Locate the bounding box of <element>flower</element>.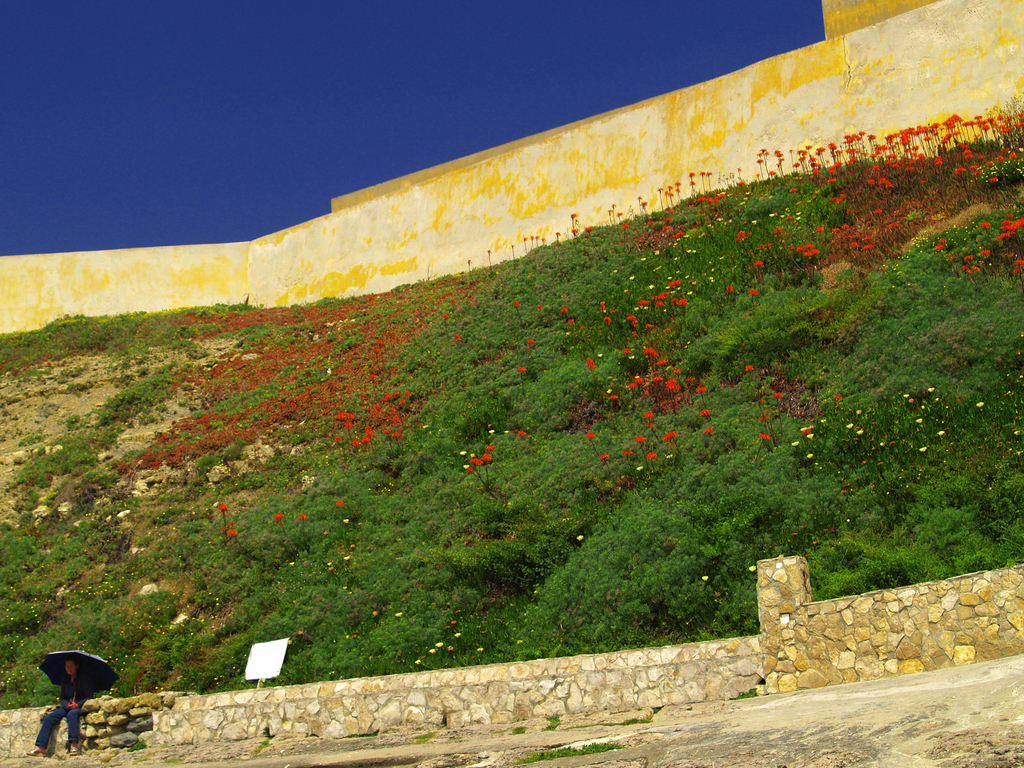
Bounding box: detection(664, 382, 677, 392).
